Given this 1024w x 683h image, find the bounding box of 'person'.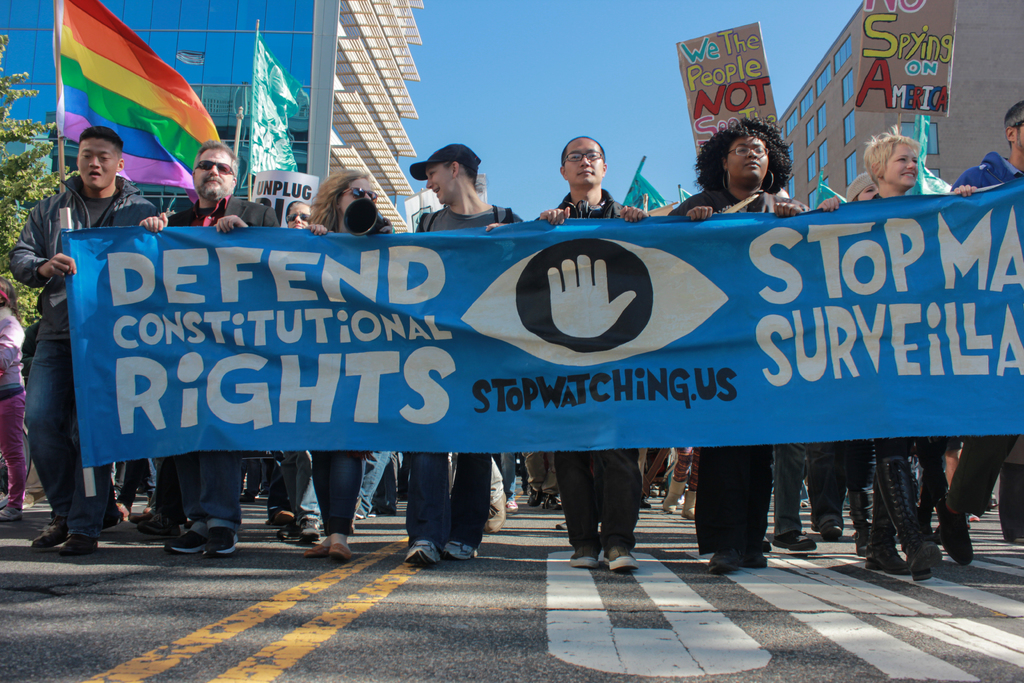
crop(534, 133, 647, 575).
